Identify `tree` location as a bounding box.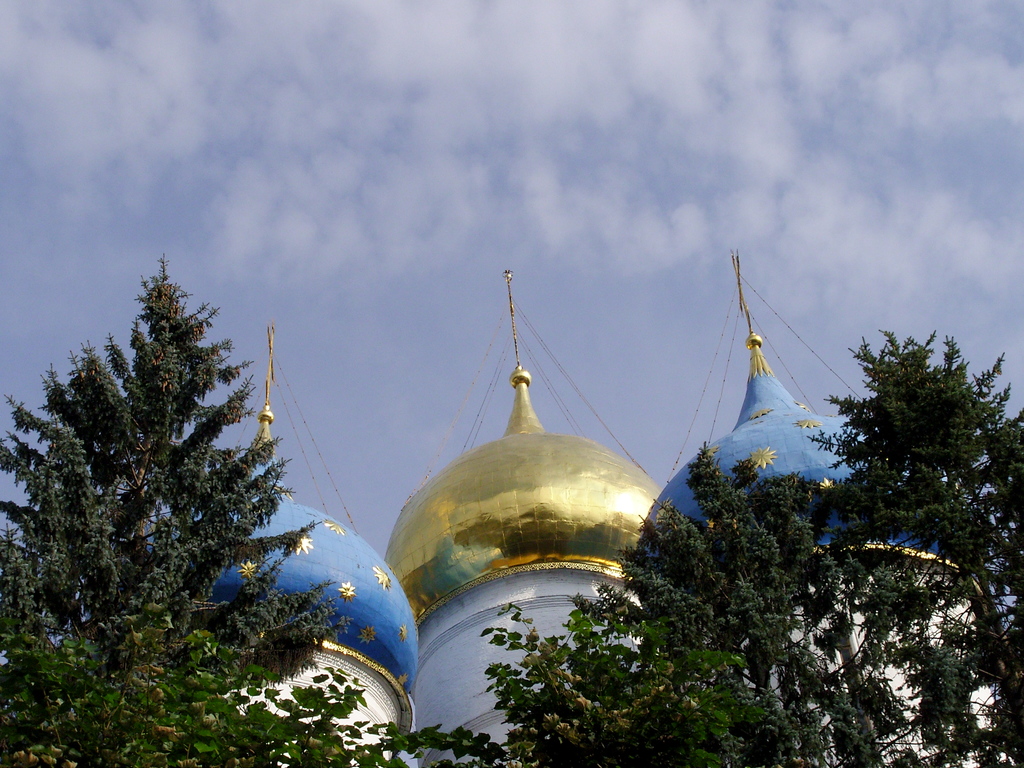
{"left": 20, "top": 251, "right": 342, "bottom": 724}.
